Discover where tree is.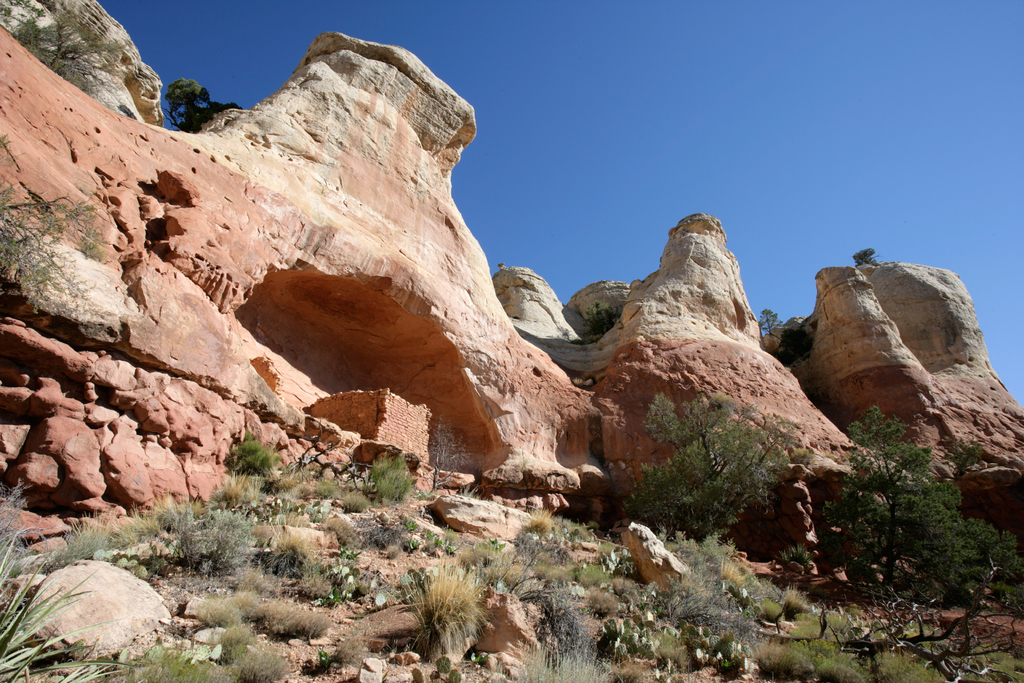
Discovered at BBox(823, 406, 969, 588).
